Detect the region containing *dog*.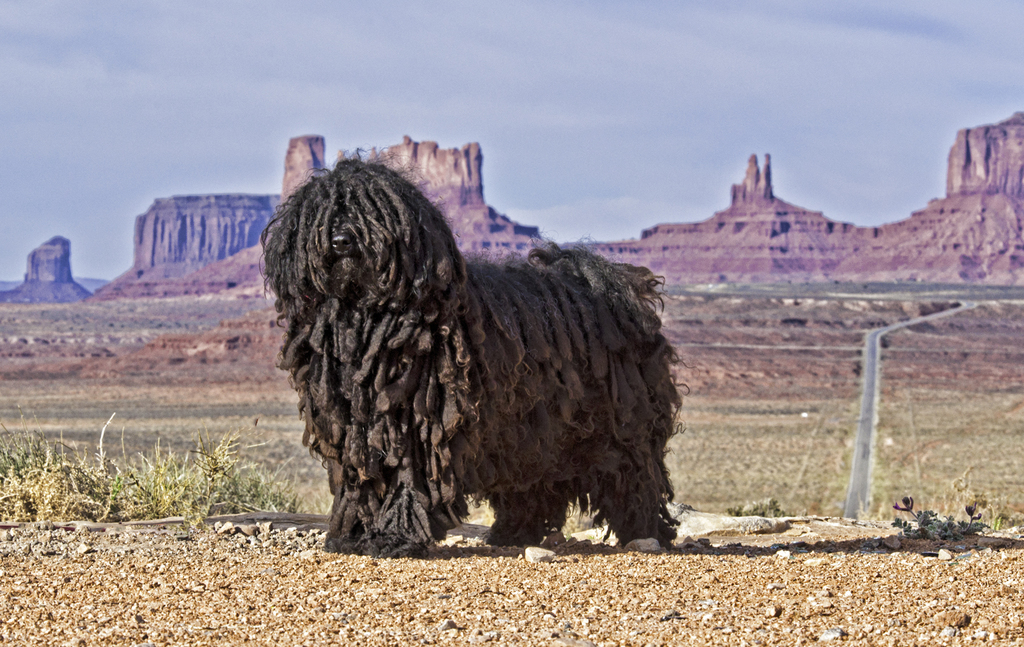
<region>259, 143, 686, 550</region>.
